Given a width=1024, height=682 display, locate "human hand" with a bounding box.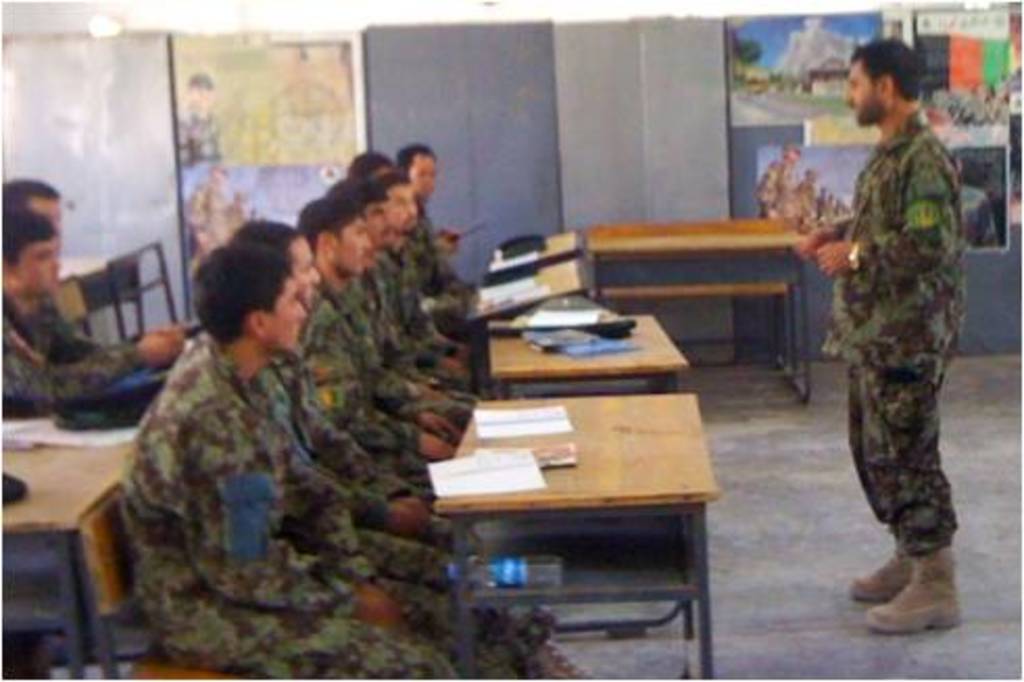
Located: bbox(152, 321, 192, 332).
